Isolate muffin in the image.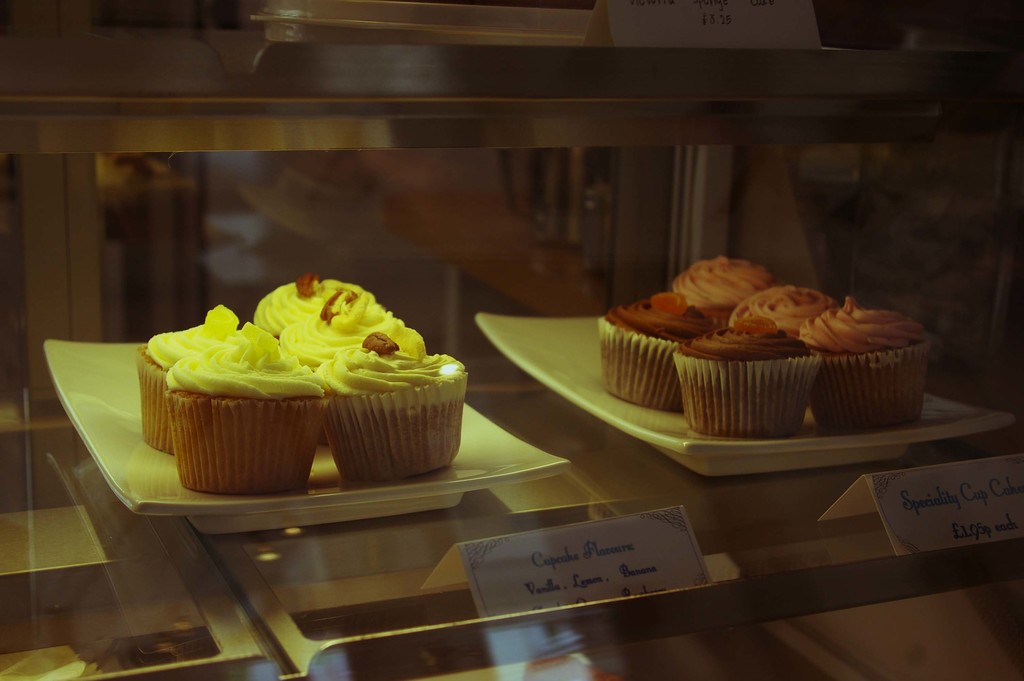
Isolated region: box=[164, 319, 332, 498].
